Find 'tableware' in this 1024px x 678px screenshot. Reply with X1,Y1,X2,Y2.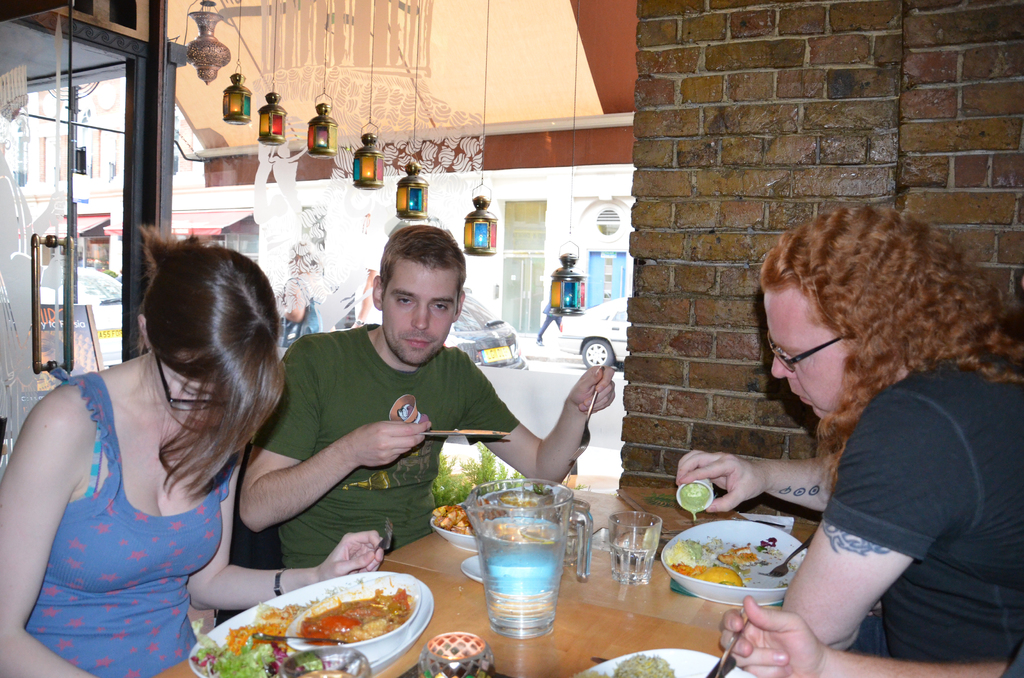
583,646,763,677.
